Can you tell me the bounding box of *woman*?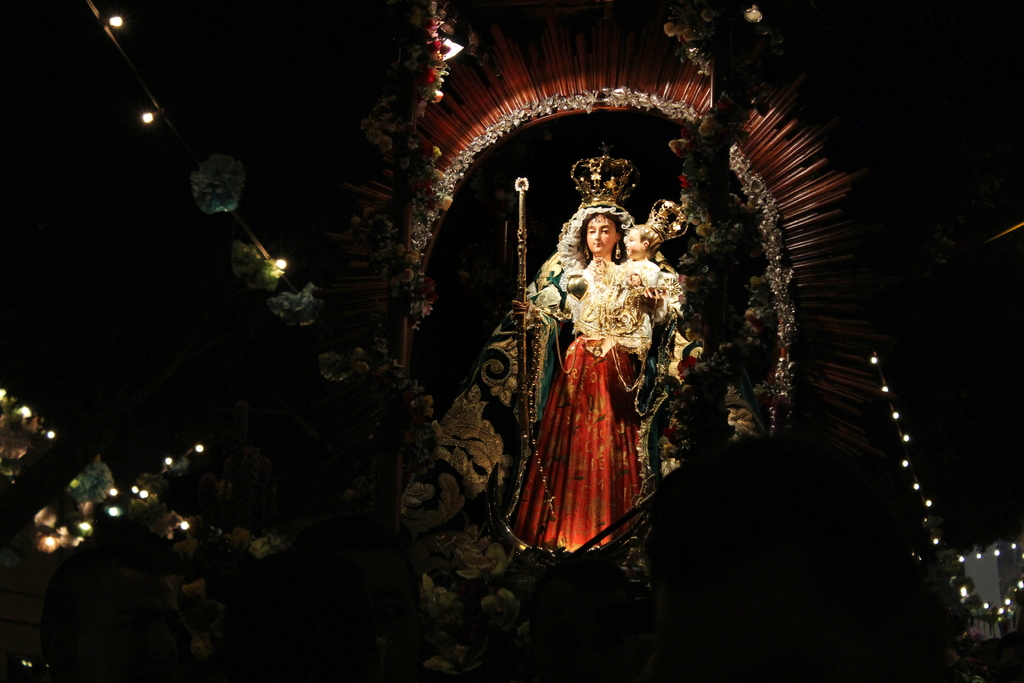
select_region(515, 160, 683, 551).
